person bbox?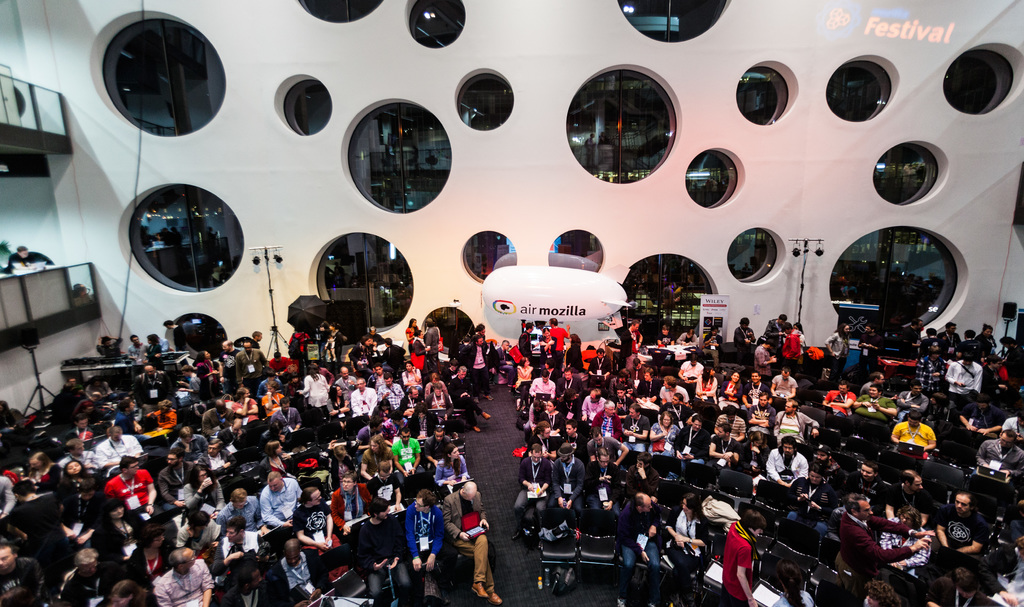
195 350 220 391
